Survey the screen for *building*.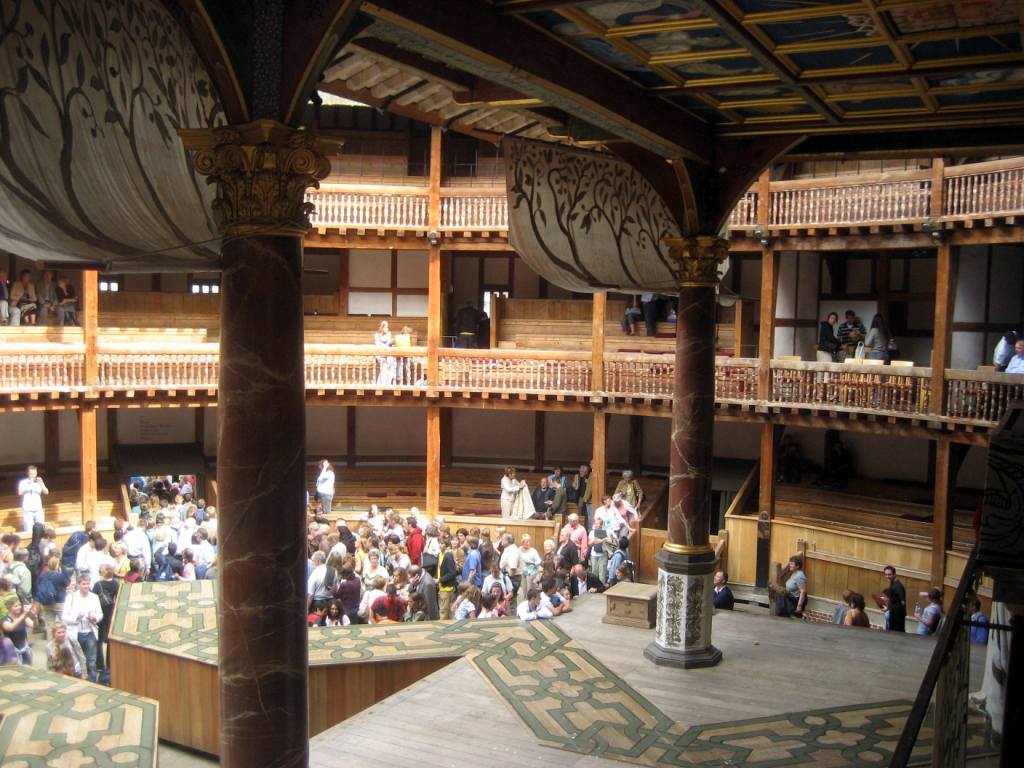
Survey found: 0,1,1023,767.
